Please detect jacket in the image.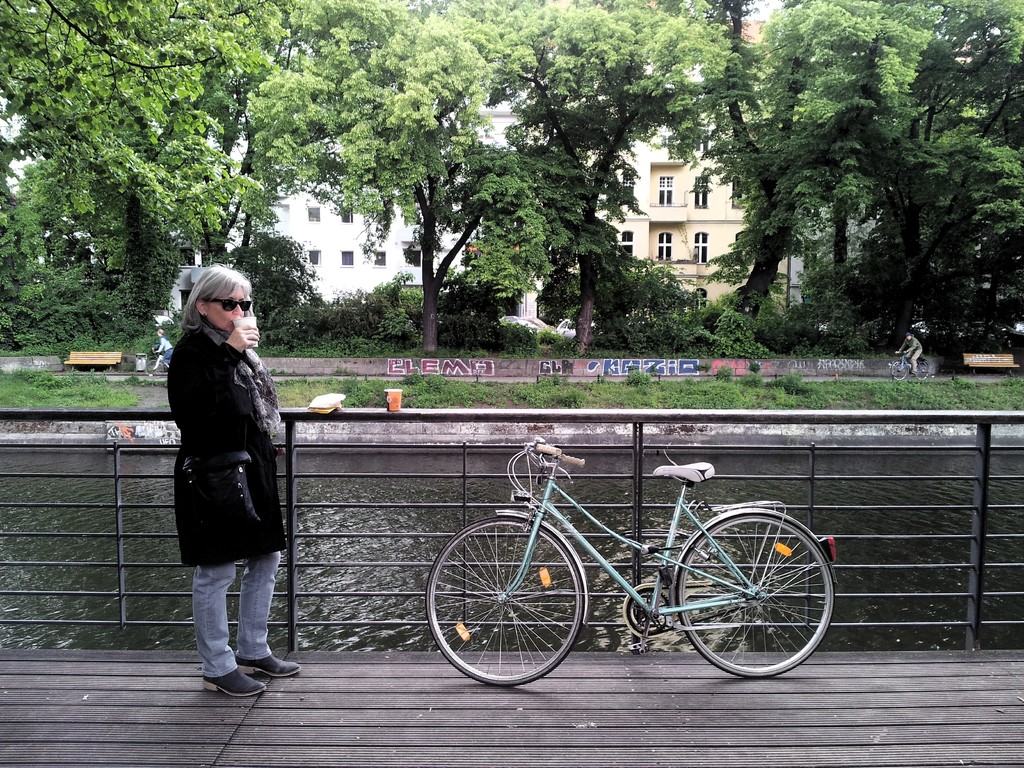
detection(161, 316, 292, 573).
